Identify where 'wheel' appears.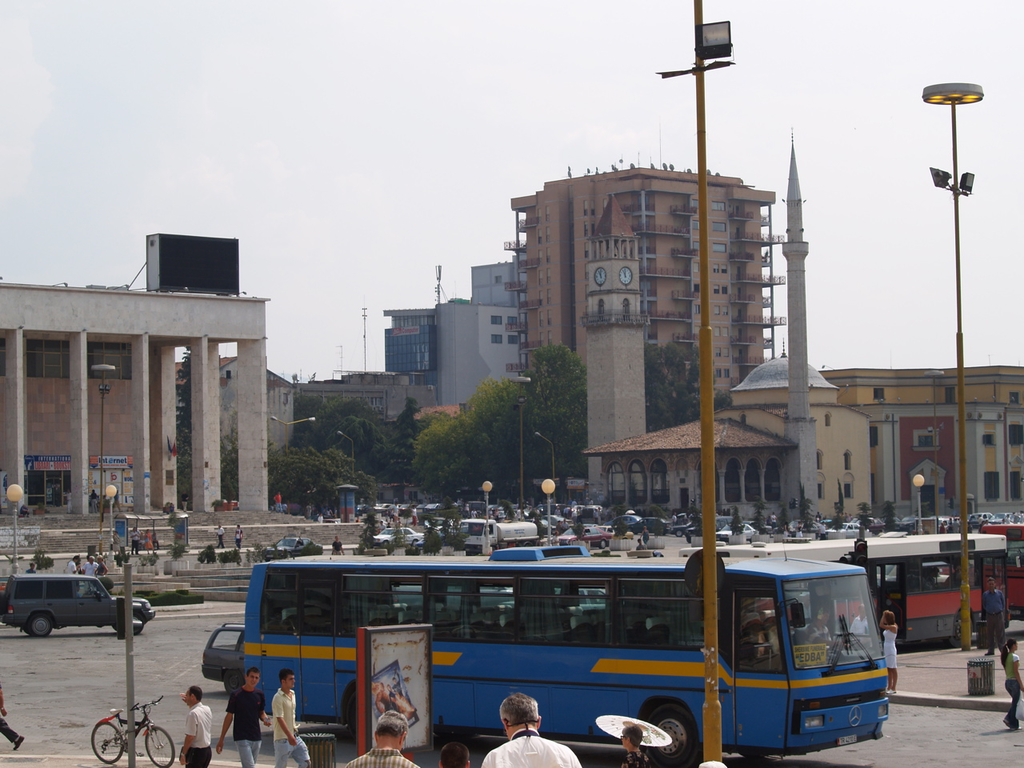
Appears at bbox=(29, 614, 52, 636).
